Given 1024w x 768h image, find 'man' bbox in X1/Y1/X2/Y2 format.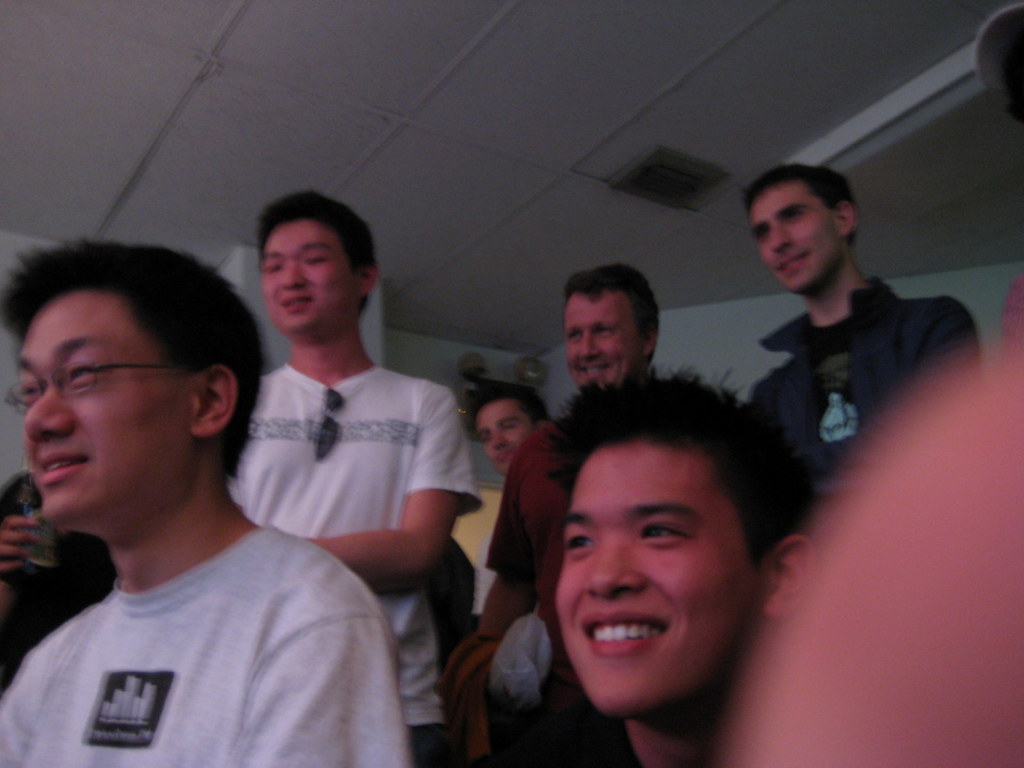
726/162/981/532.
